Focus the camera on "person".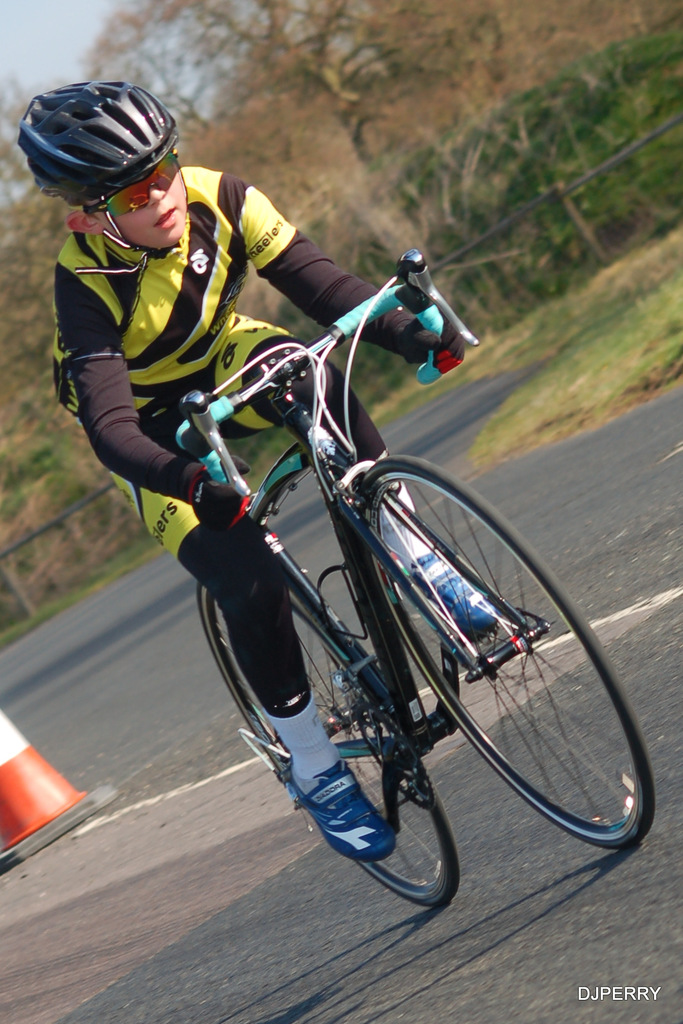
Focus region: {"left": 13, "top": 79, "right": 499, "bottom": 865}.
